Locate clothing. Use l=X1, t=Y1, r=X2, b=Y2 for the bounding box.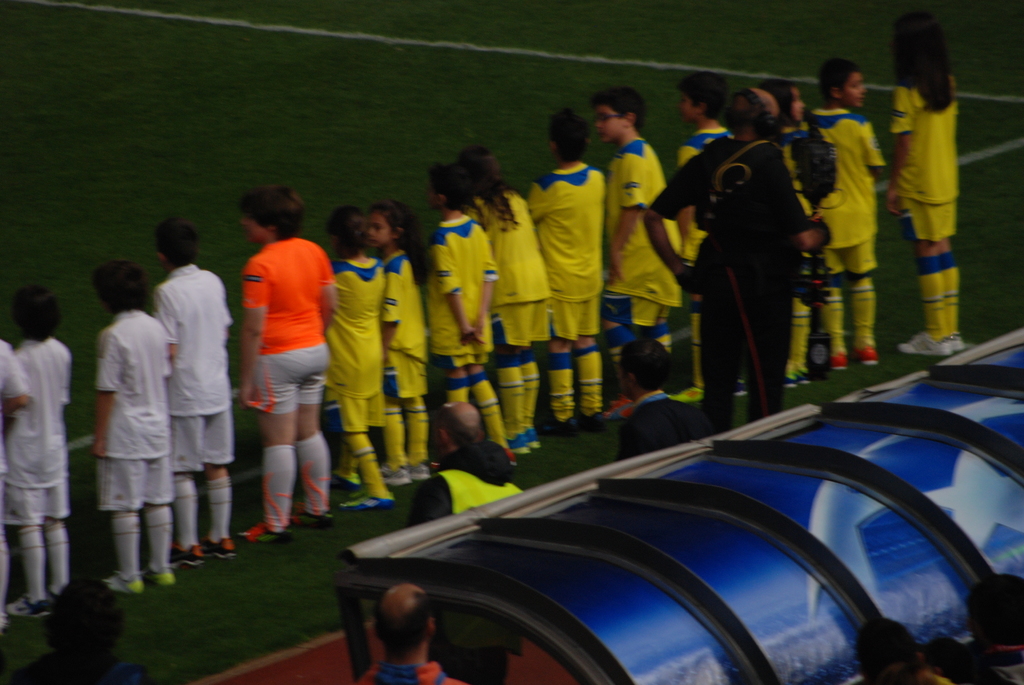
l=522, t=156, r=607, b=343.
